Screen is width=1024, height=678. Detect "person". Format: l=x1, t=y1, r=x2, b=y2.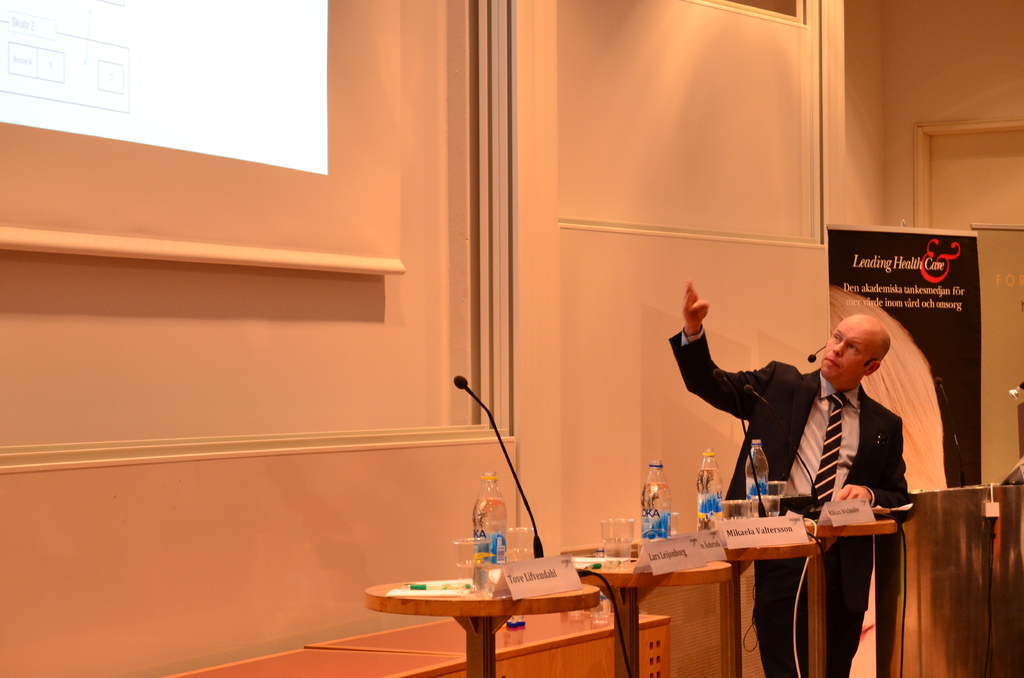
l=670, t=284, r=910, b=677.
